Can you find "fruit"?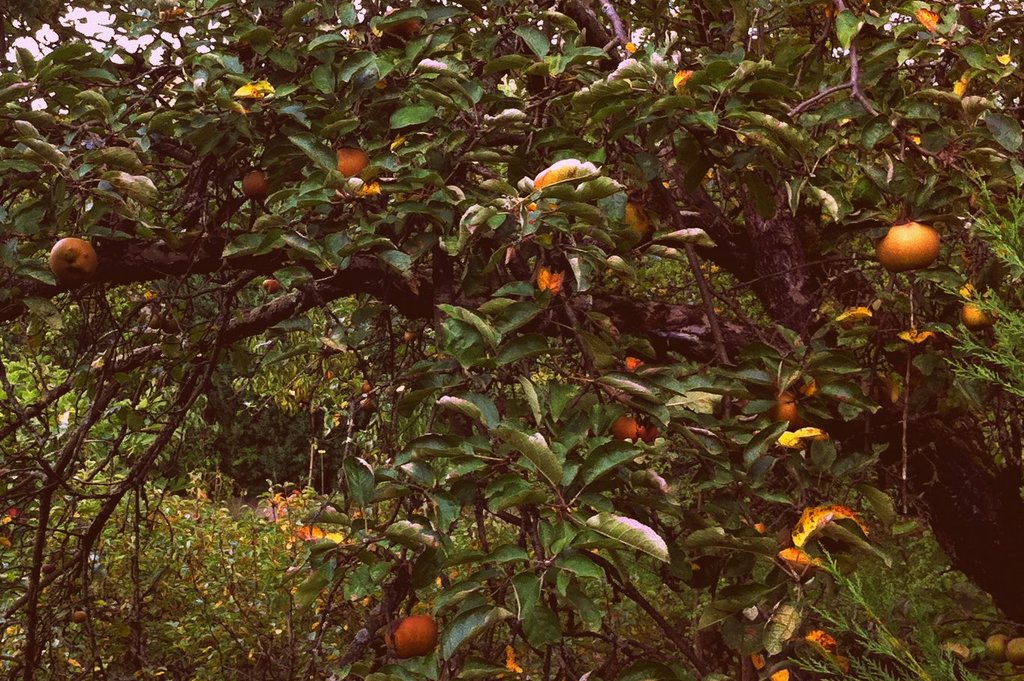
Yes, bounding box: [767,390,801,430].
